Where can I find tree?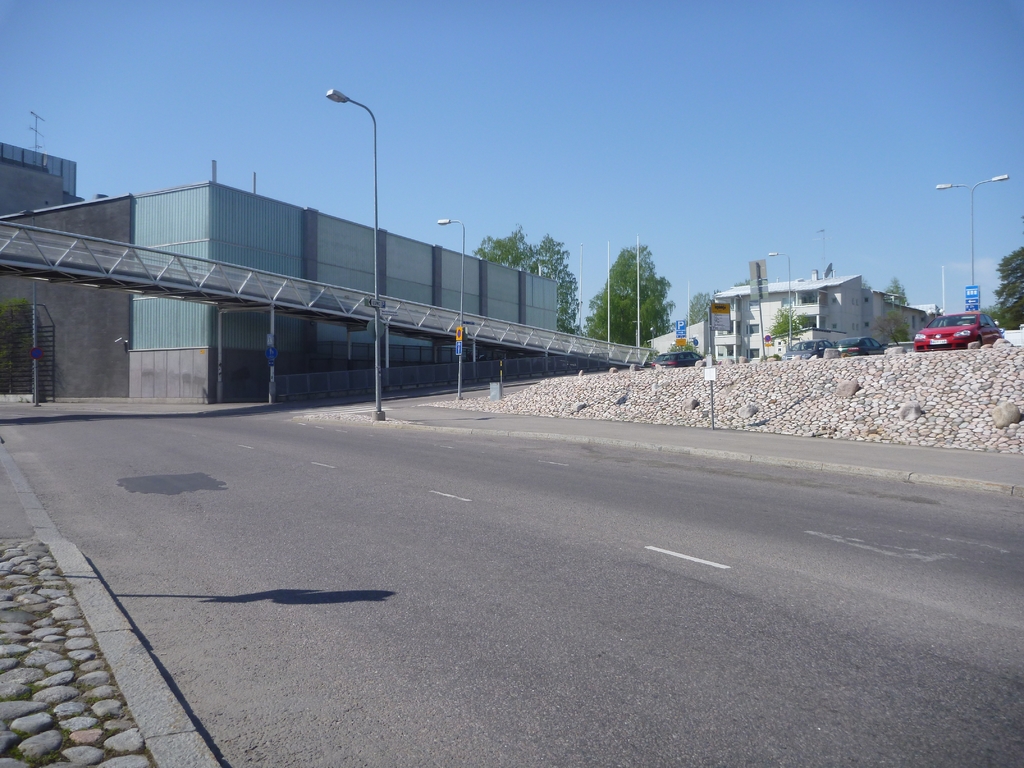
You can find it at [x1=579, y1=222, x2=686, y2=345].
